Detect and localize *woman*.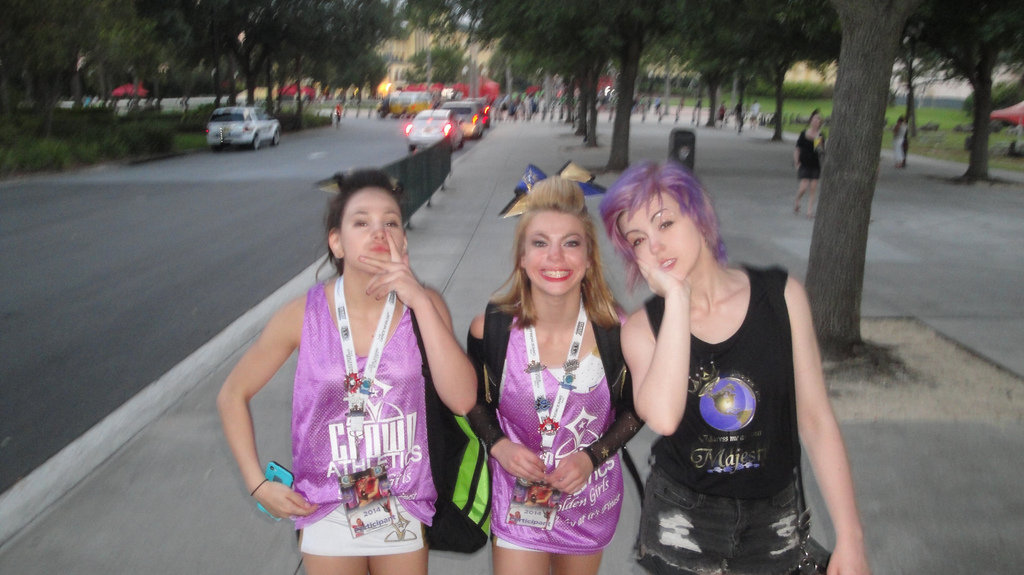
Localized at BBox(460, 175, 655, 574).
